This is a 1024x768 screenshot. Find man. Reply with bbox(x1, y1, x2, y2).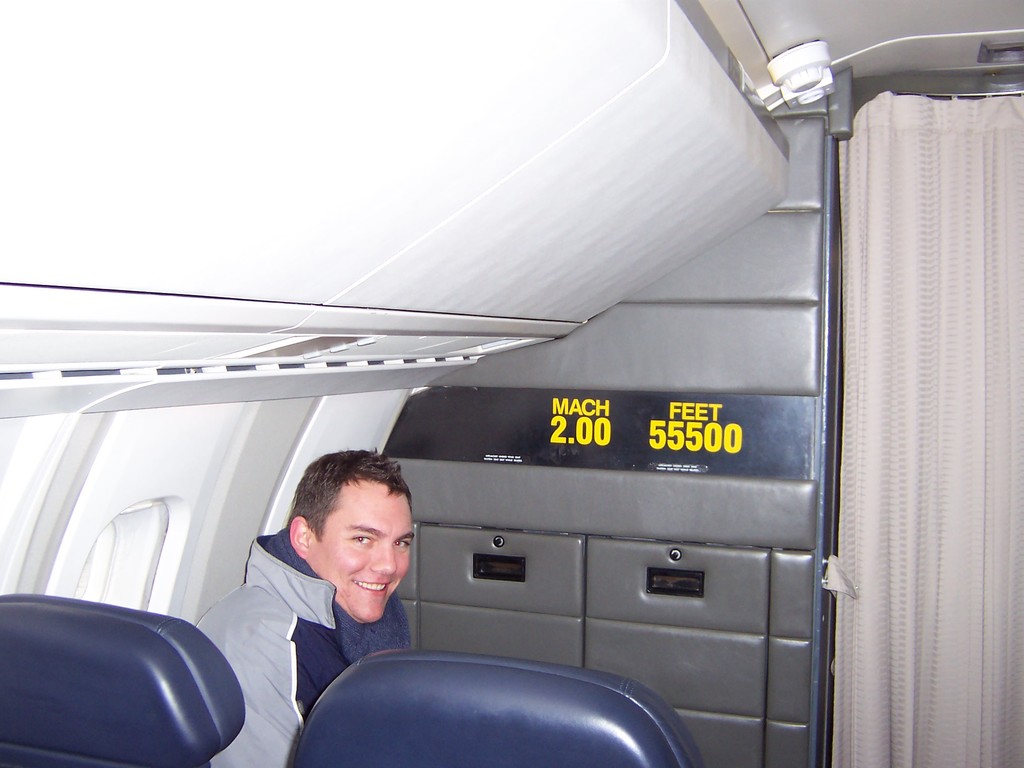
bbox(212, 467, 476, 726).
